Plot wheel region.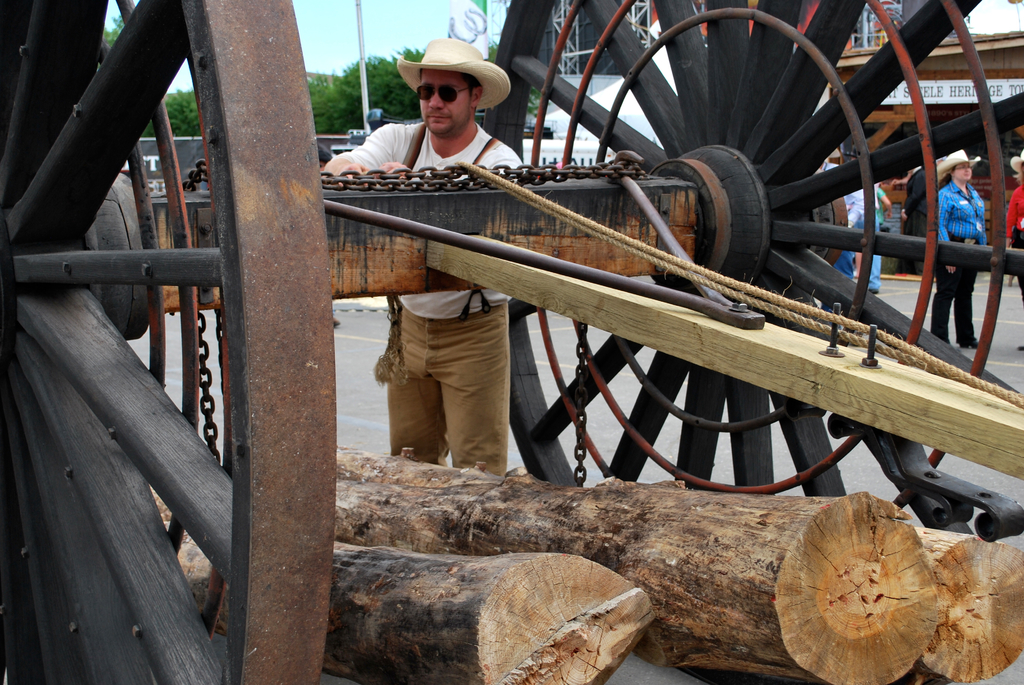
Plotted at 0, 0, 335, 684.
